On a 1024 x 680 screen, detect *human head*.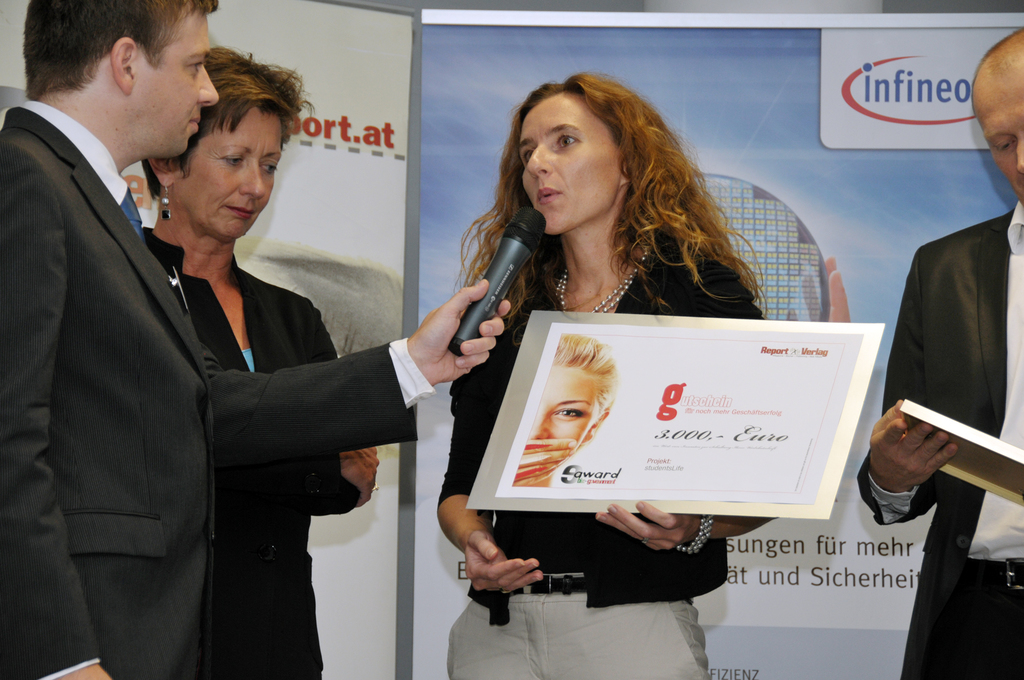
<bbox>21, 0, 216, 166</bbox>.
